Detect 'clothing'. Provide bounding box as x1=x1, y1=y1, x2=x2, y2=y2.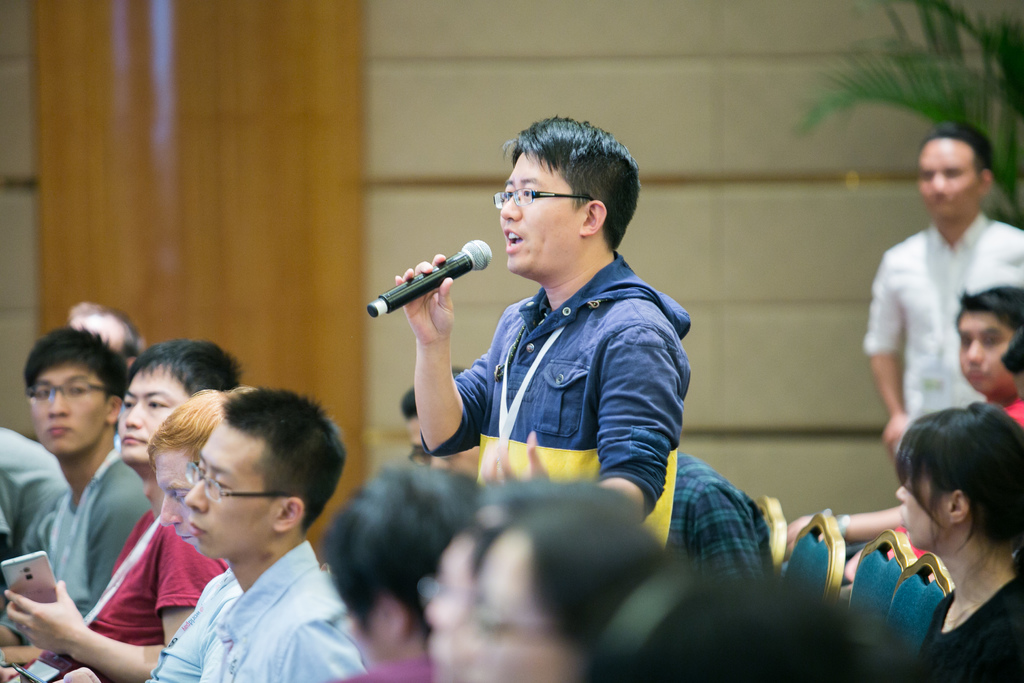
x1=435, y1=185, x2=708, y2=526.
